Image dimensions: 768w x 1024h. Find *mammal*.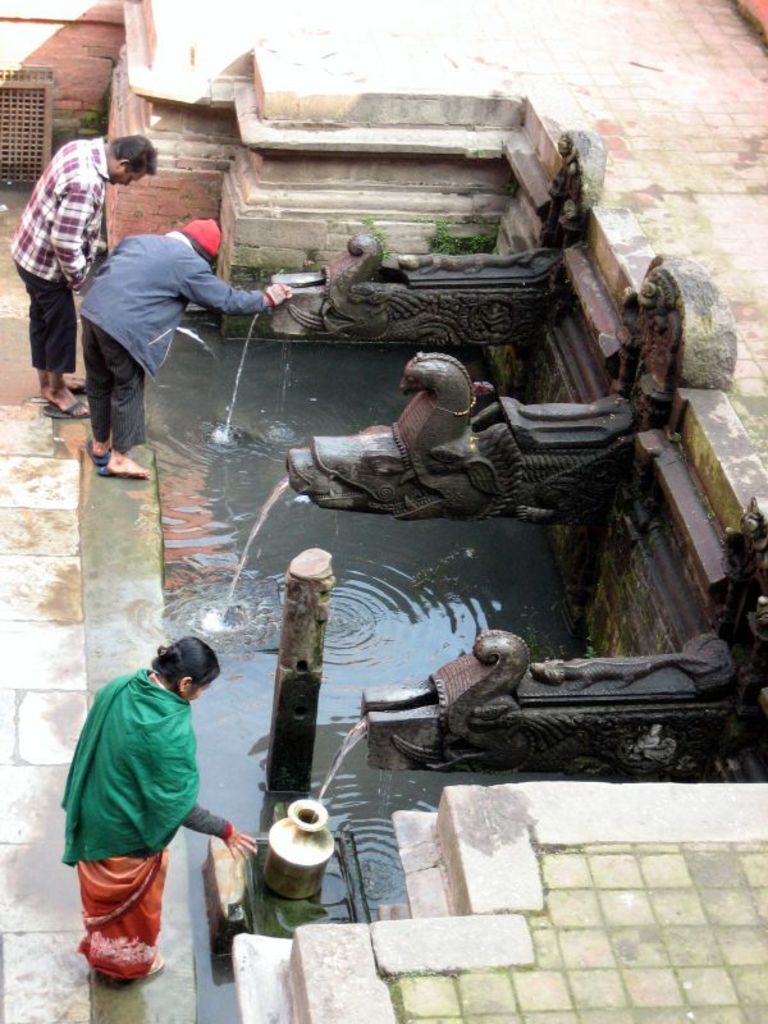
l=6, t=136, r=161, b=422.
